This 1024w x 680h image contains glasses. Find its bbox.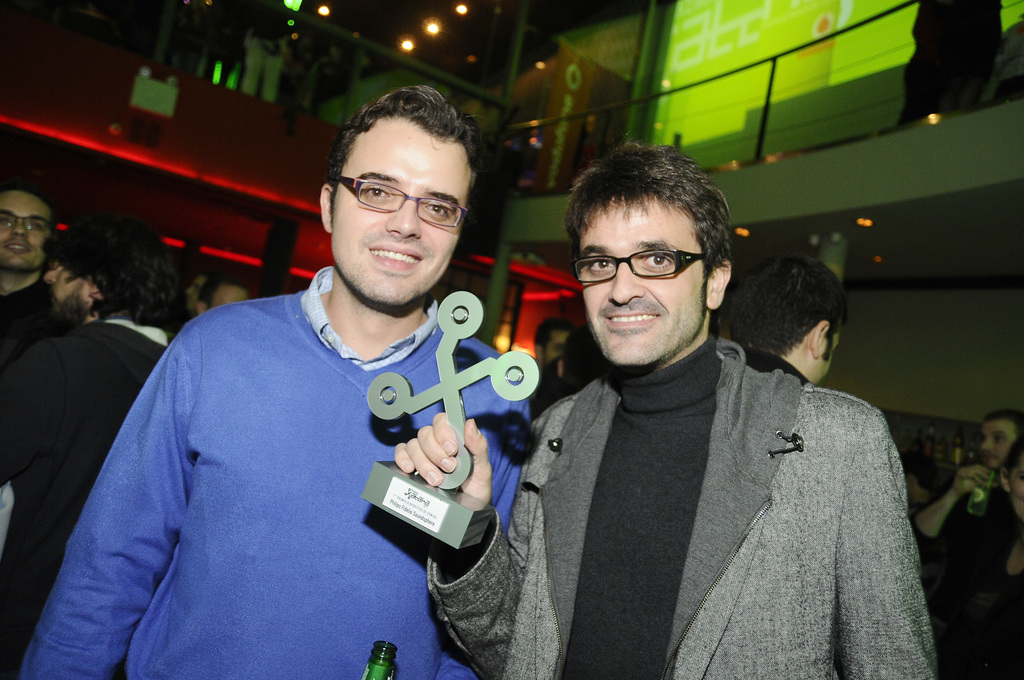
BBox(576, 246, 703, 287).
